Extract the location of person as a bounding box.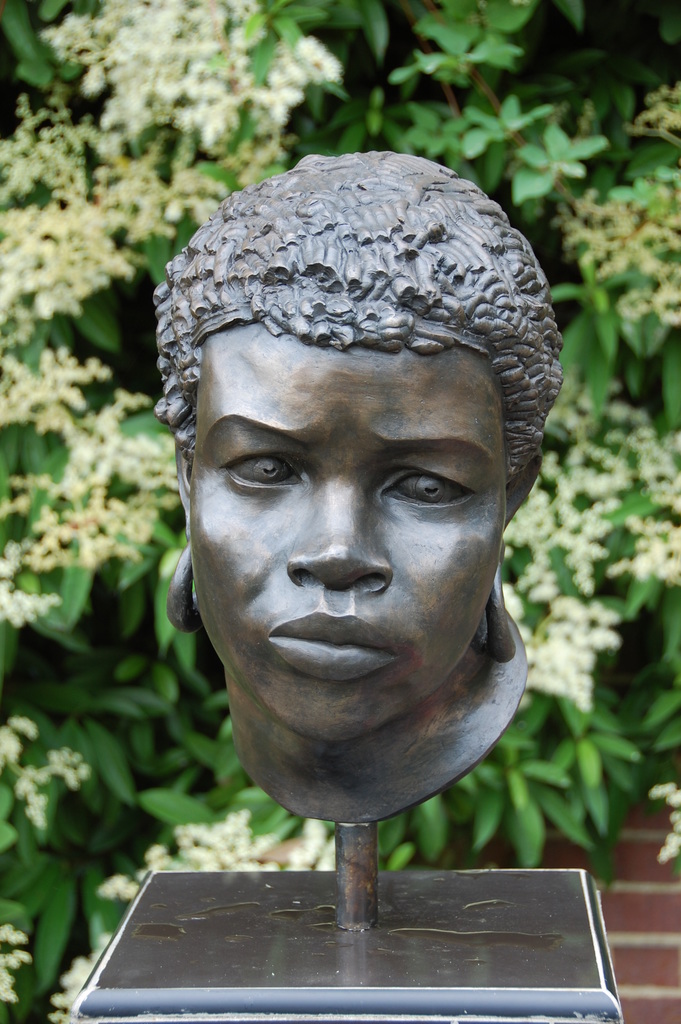
crop(122, 138, 576, 835).
